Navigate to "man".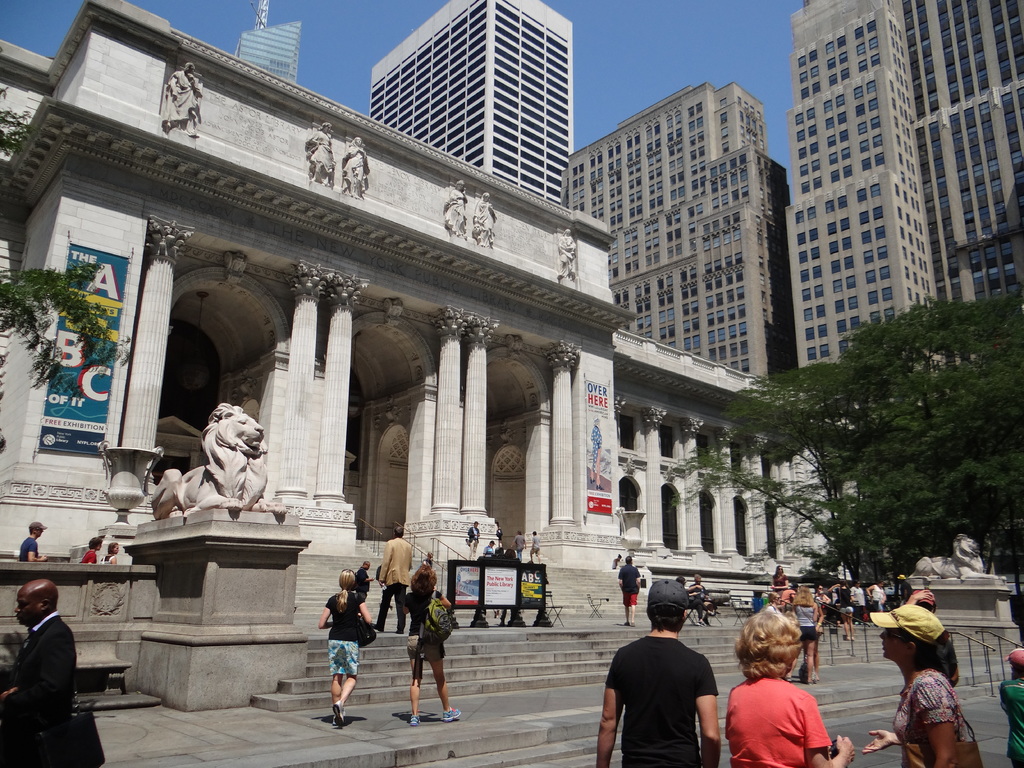
Navigation target: <region>19, 521, 47, 558</region>.
